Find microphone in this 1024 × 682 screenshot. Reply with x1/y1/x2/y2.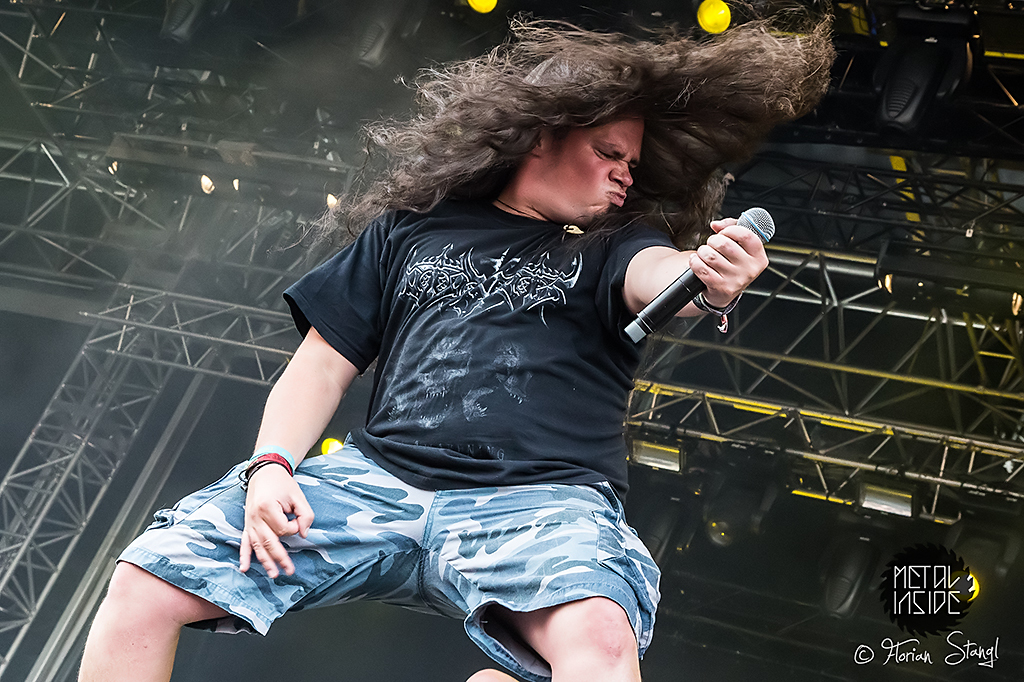
604/210/793/337.
